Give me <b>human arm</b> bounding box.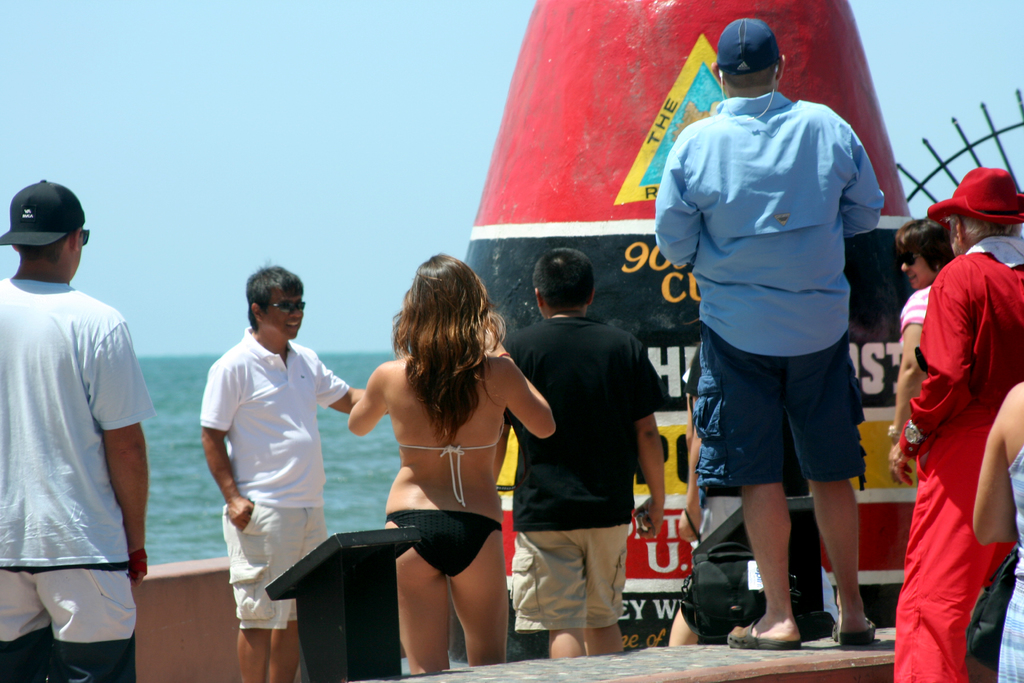
[314, 358, 388, 415].
